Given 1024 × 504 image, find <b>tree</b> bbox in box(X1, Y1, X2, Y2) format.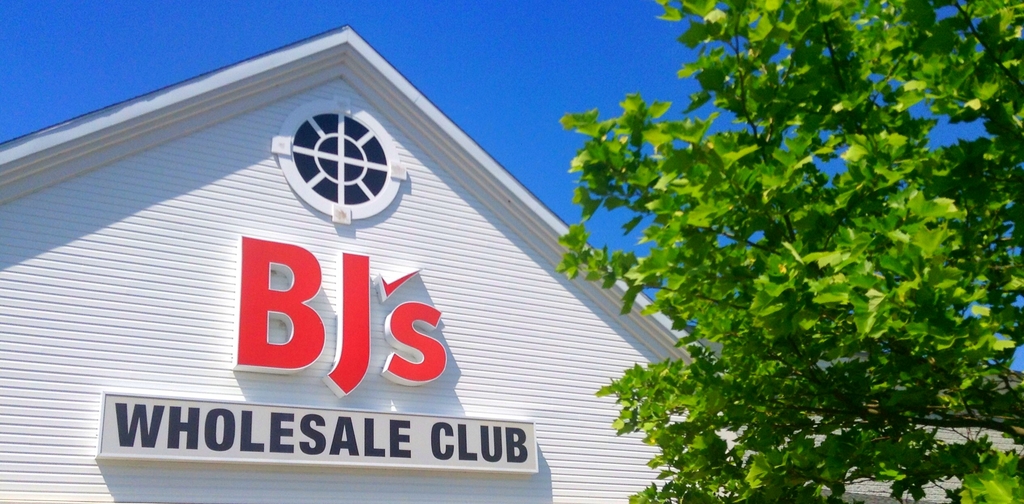
box(582, 2, 995, 482).
